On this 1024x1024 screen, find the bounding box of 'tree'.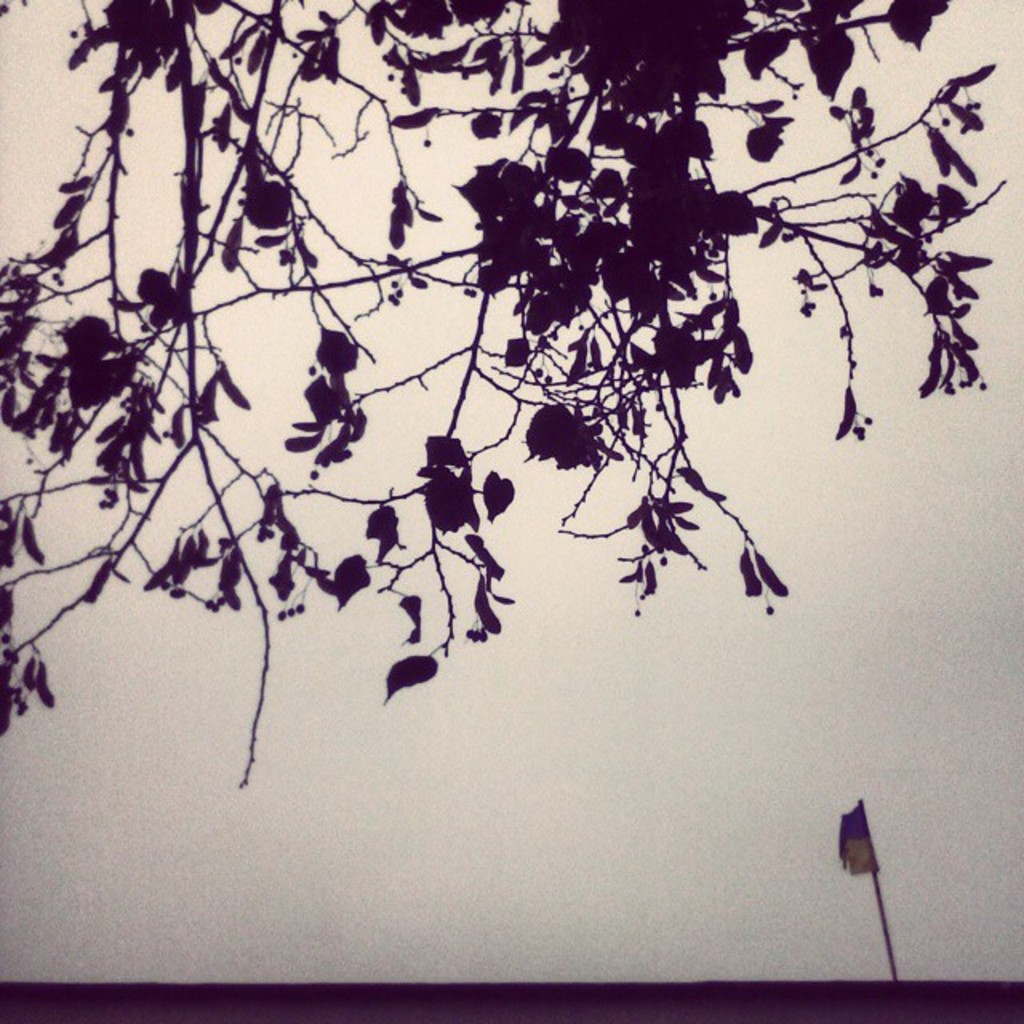
Bounding box: left=0, top=0, right=1023, bottom=918.
